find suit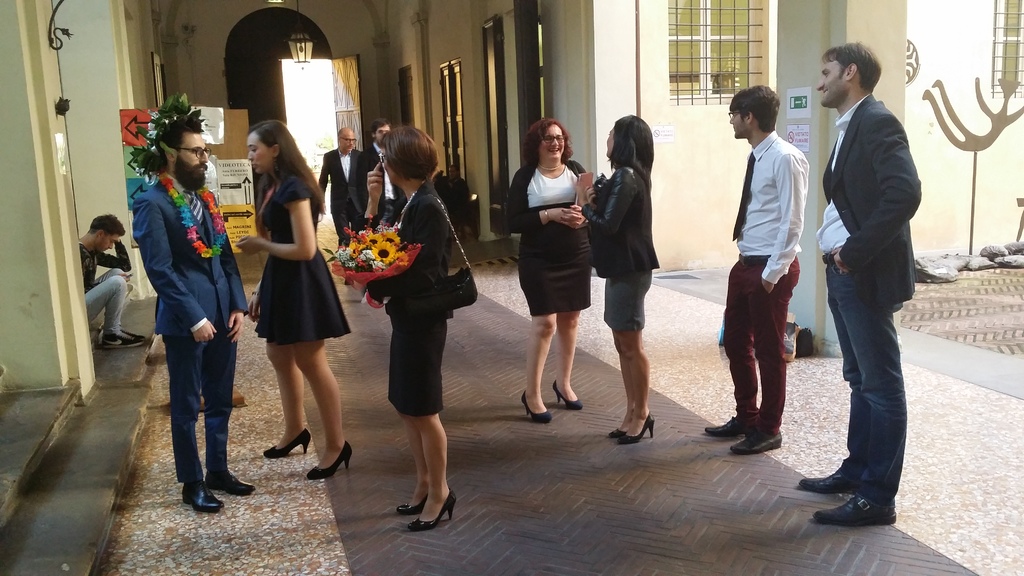
<bbox>316, 148, 369, 250</bbox>
